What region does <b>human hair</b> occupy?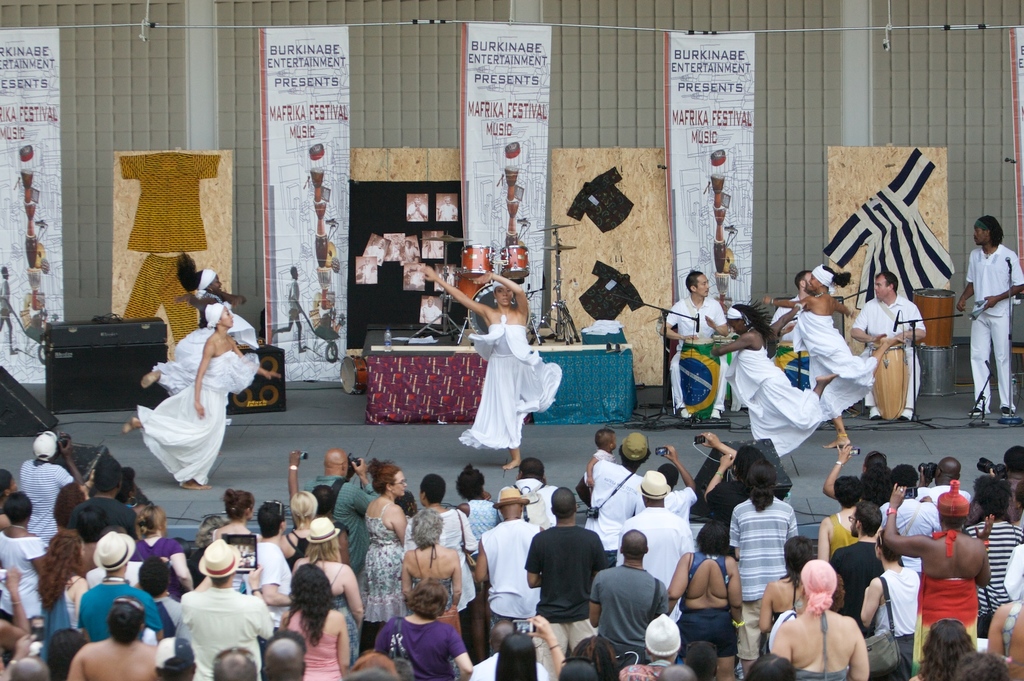
box=[876, 269, 899, 294].
